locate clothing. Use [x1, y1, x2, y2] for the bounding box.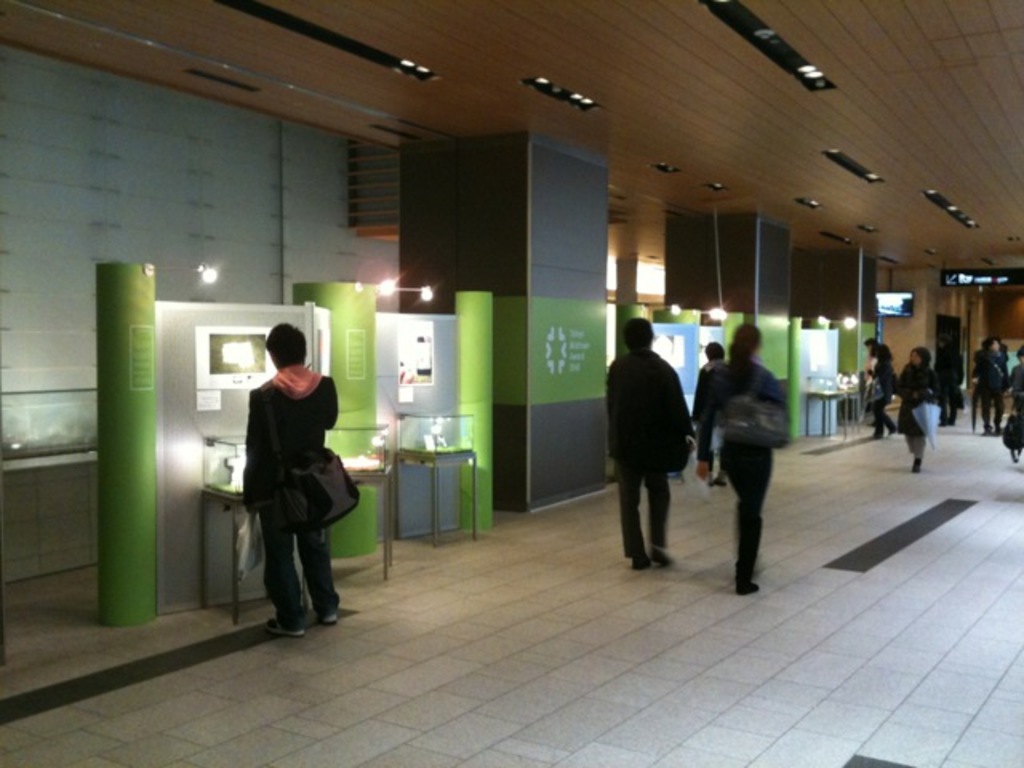
[933, 346, 962, 411].
